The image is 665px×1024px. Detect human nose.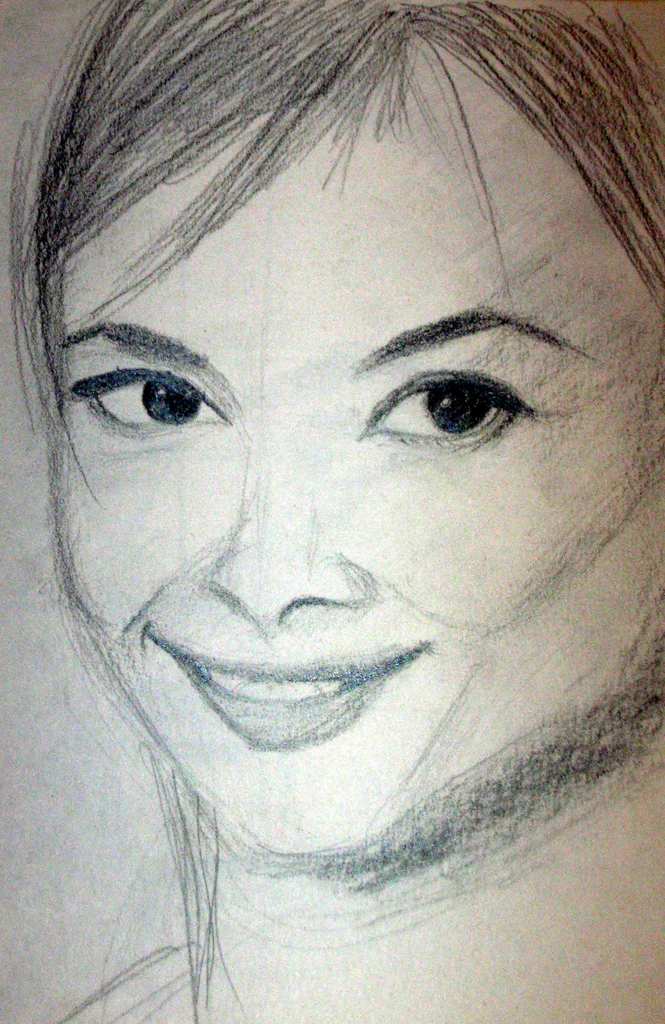
Detection: <bbox>199, 445, 388, 629</bbox>.
